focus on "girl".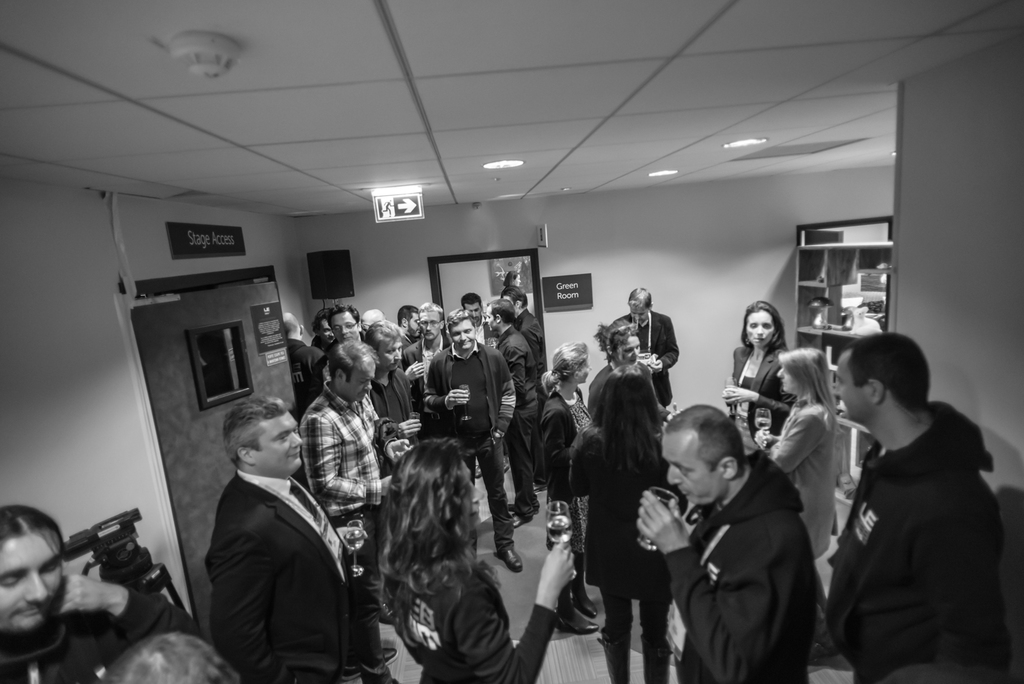
Focused at detection(754, 348, 836, 556).
